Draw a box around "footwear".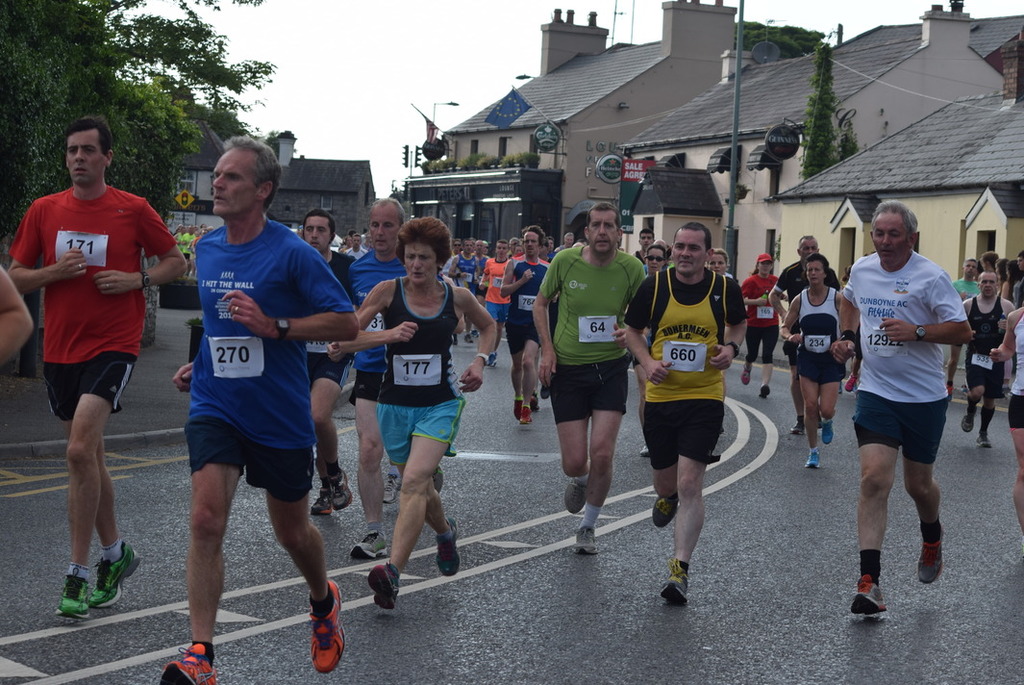
<region>660, 563, 687, 605</region>.
